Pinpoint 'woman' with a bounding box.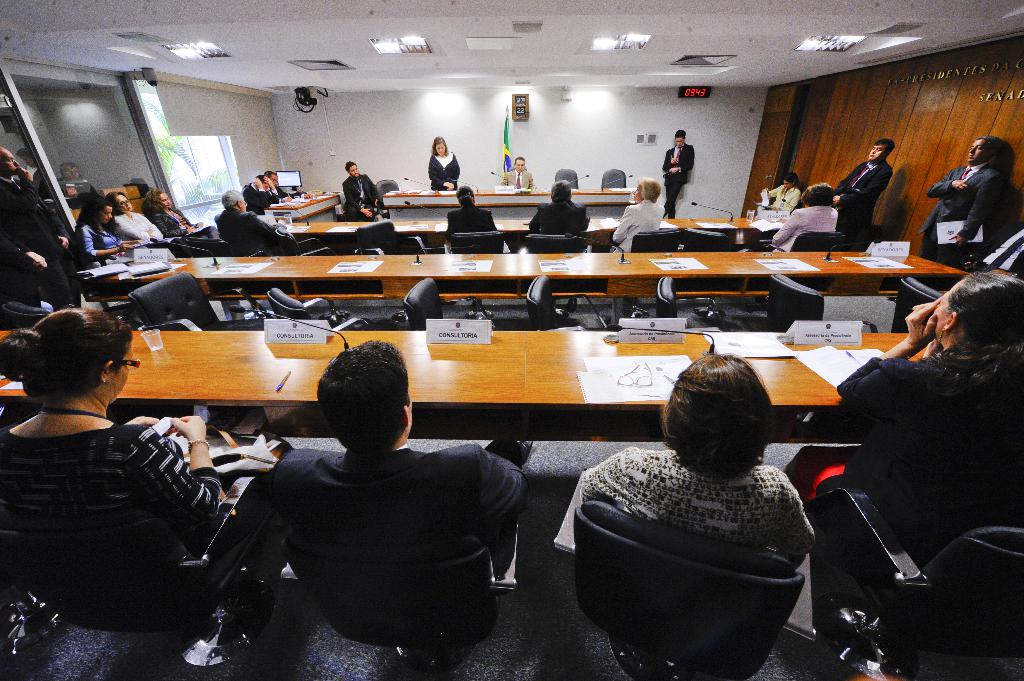
143,188,220,240.
